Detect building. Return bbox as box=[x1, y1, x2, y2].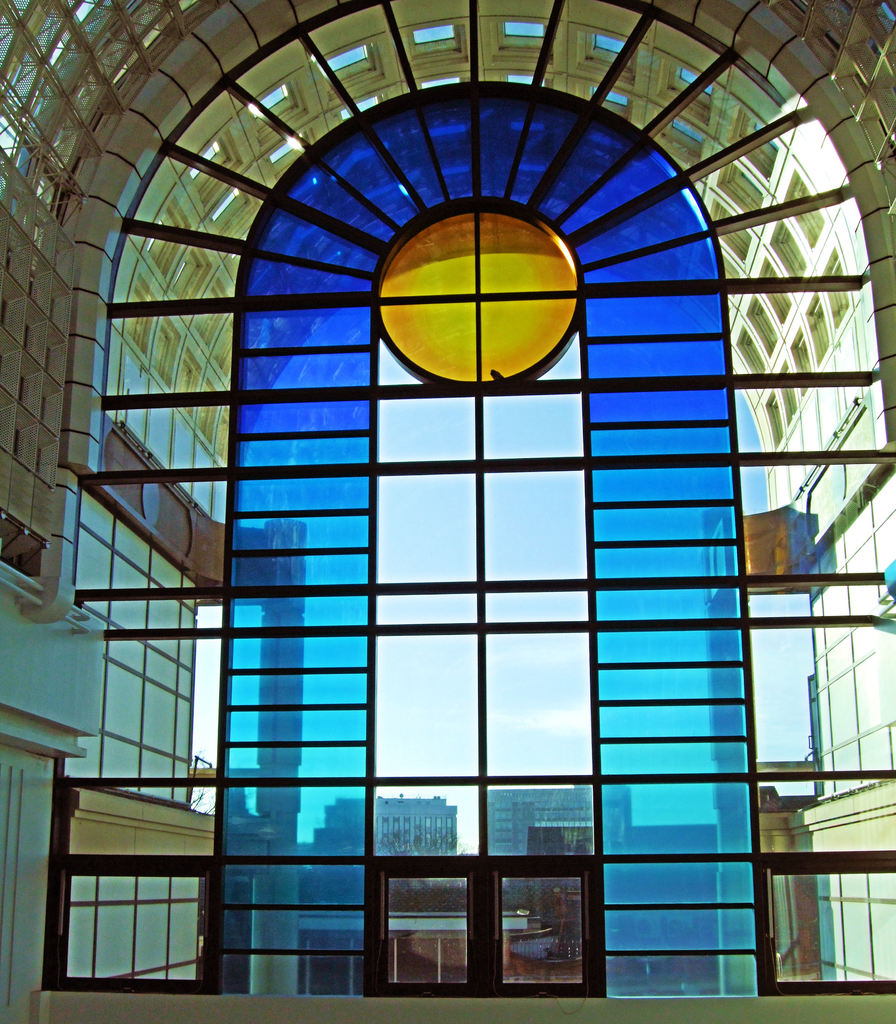
box=[488, 785, 593, 855].
